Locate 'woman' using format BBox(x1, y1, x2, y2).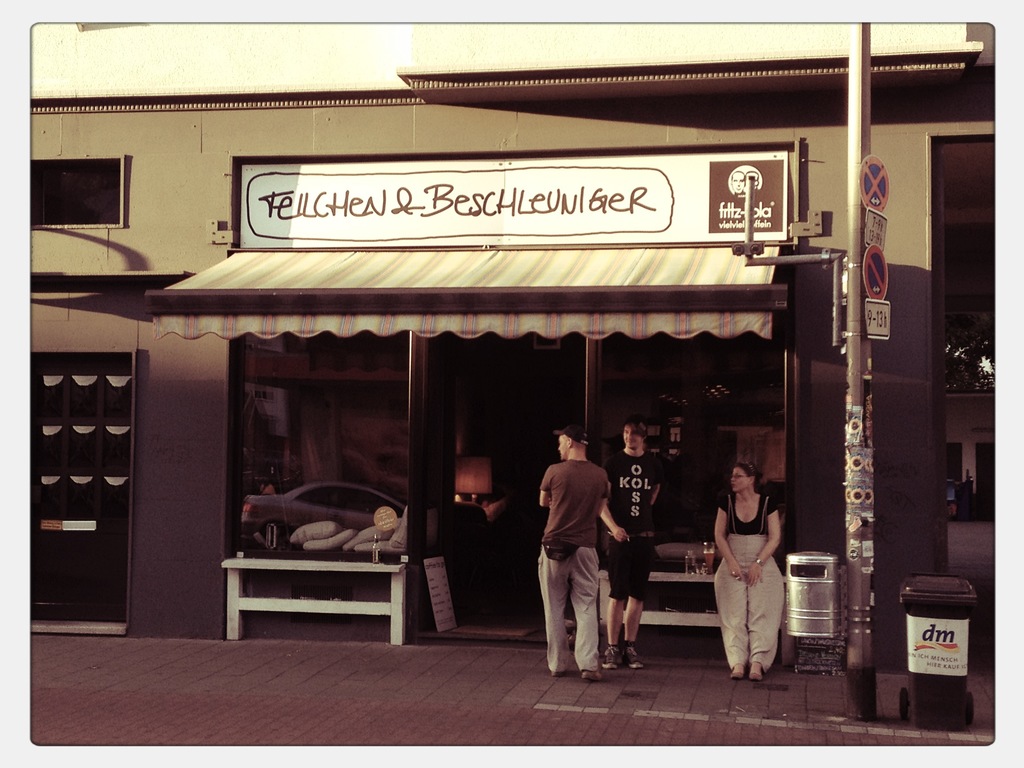
BBox(692, 452, 786, 675).
